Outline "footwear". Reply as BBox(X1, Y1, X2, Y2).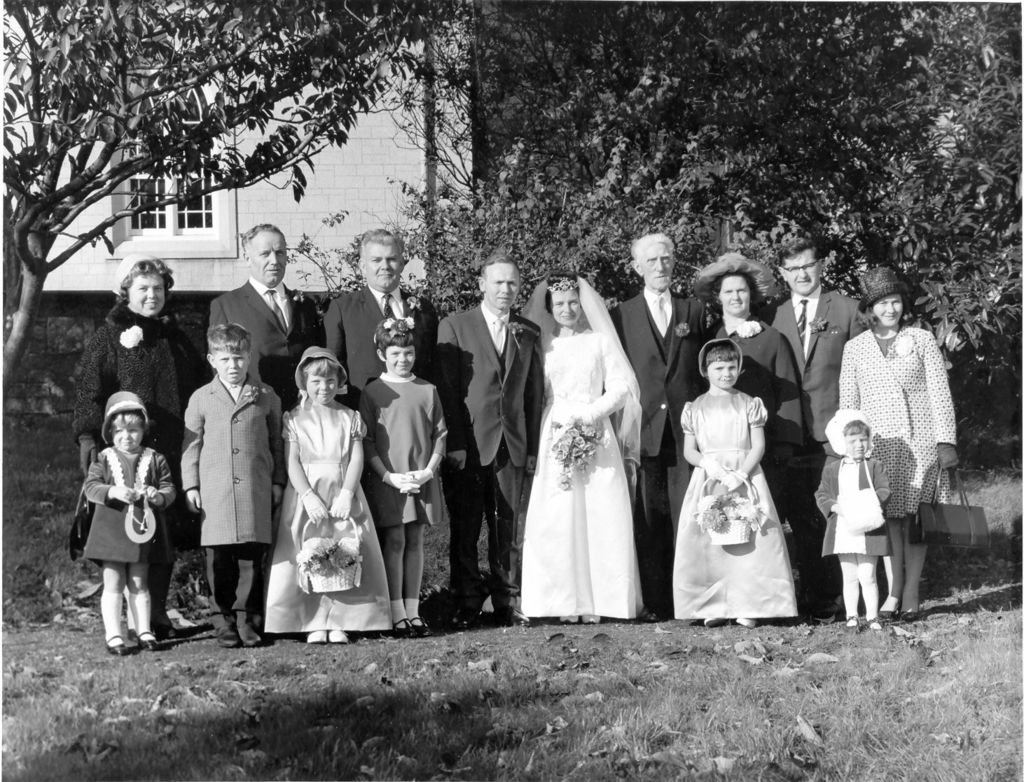
BBox(326, 629, 350, 645).
